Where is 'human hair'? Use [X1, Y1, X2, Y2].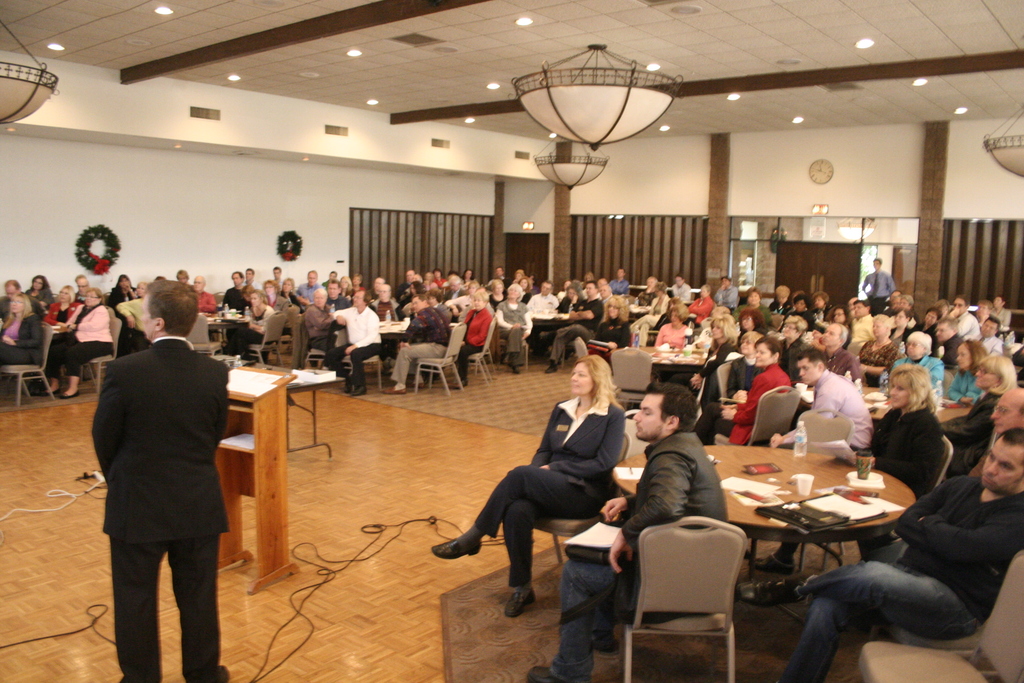
[980, 298, 996, 310].
